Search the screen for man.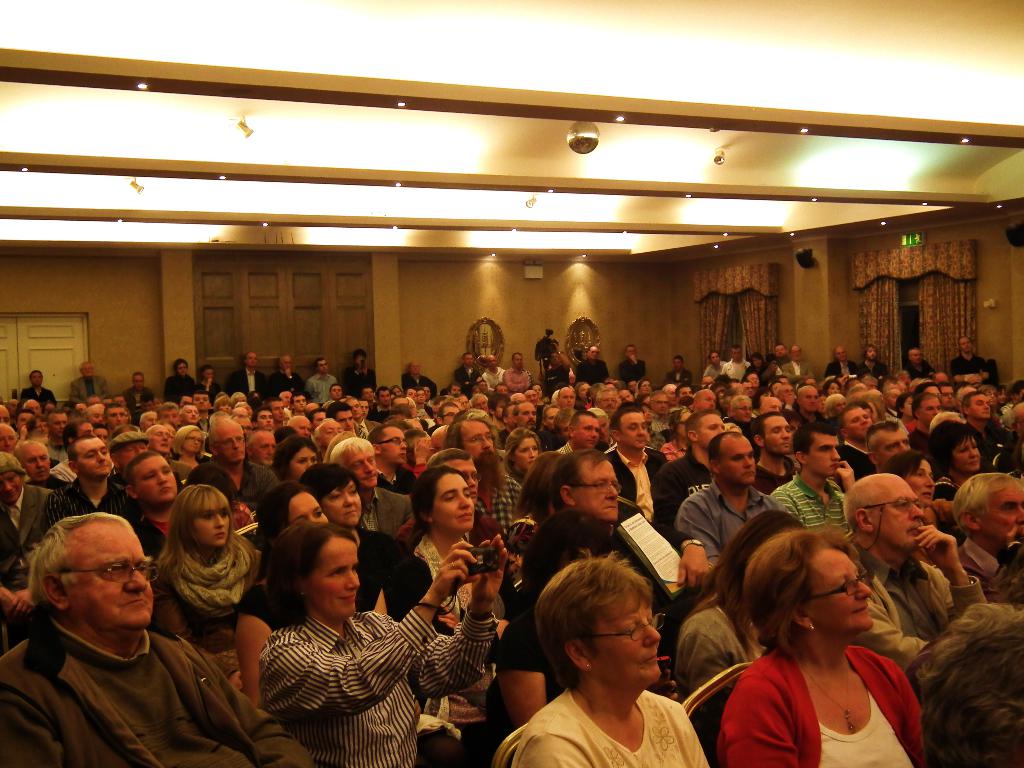
Found at [x1=0, y1=403, x2=17, y2=431].
